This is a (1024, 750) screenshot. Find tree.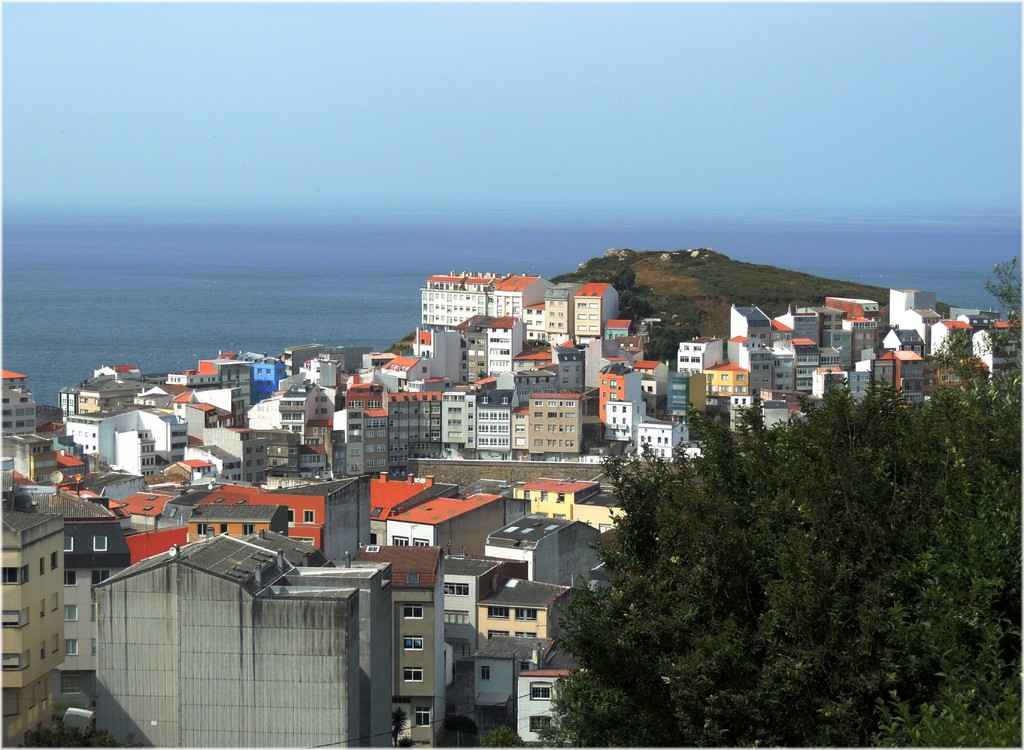
Bounding box: box(535, 250, 1023, 749).
